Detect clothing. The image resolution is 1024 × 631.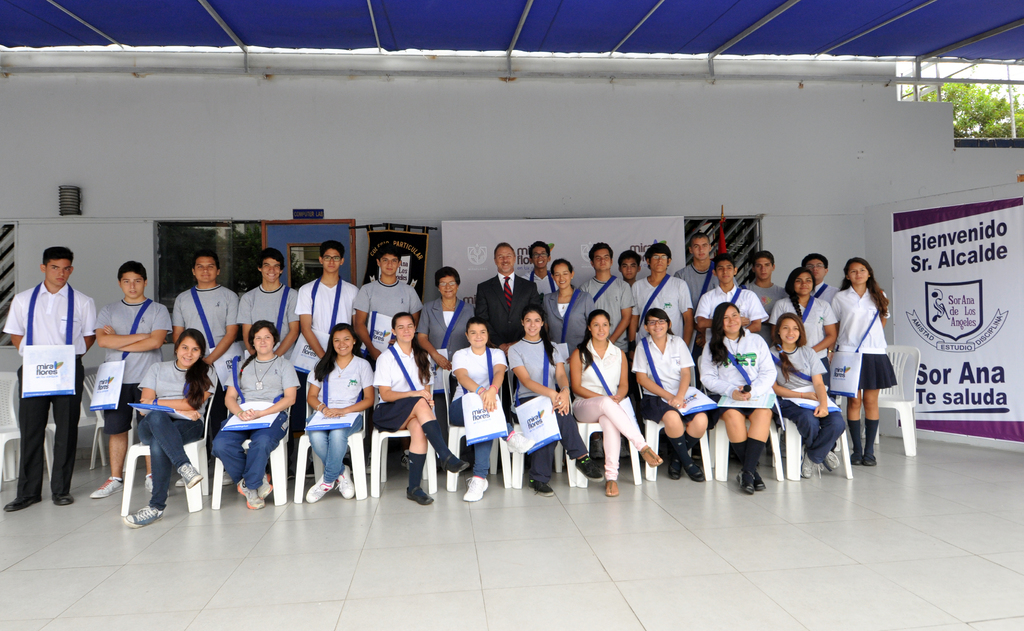
[237,270,298,362].
